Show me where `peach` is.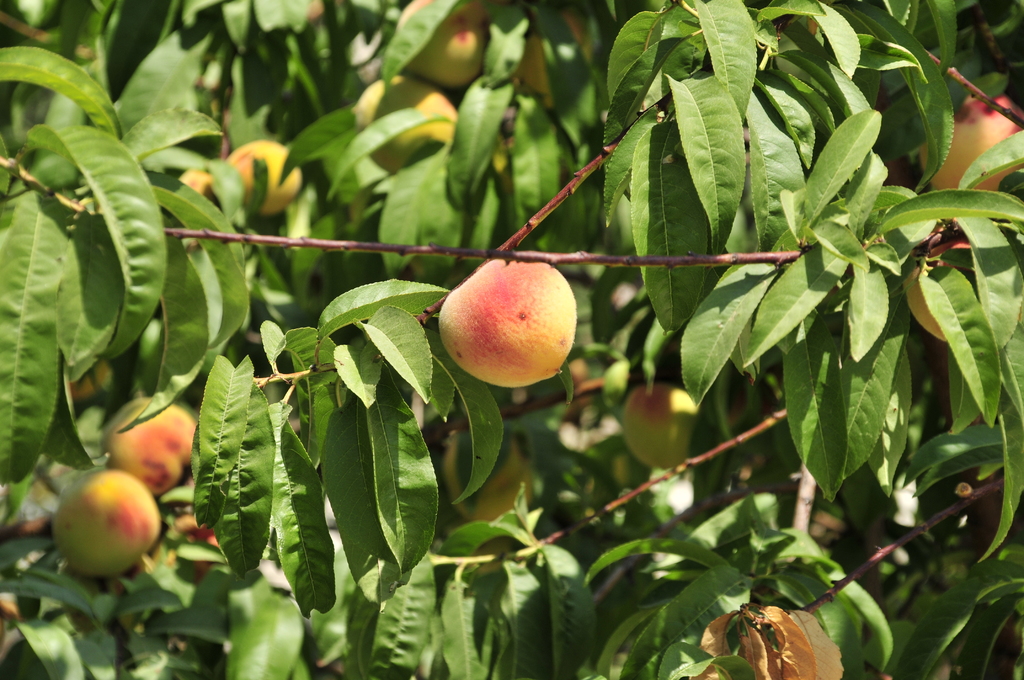
`peach` is at 621, 382, 700, 469.
